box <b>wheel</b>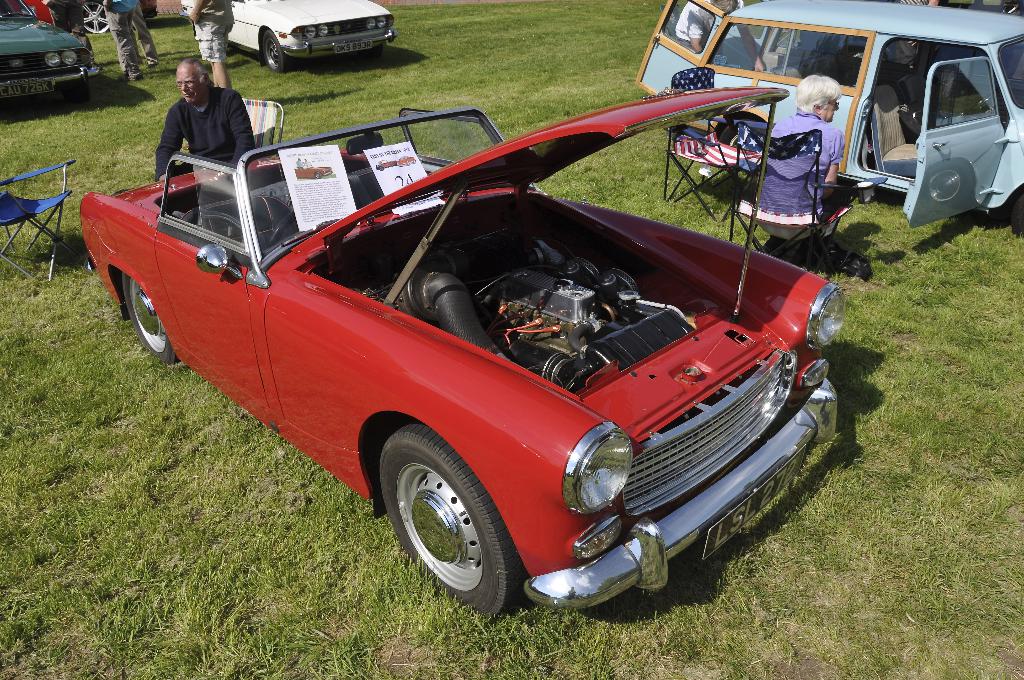
{"left": 721, "top": 125, "right": 755, "bottom": 174}
